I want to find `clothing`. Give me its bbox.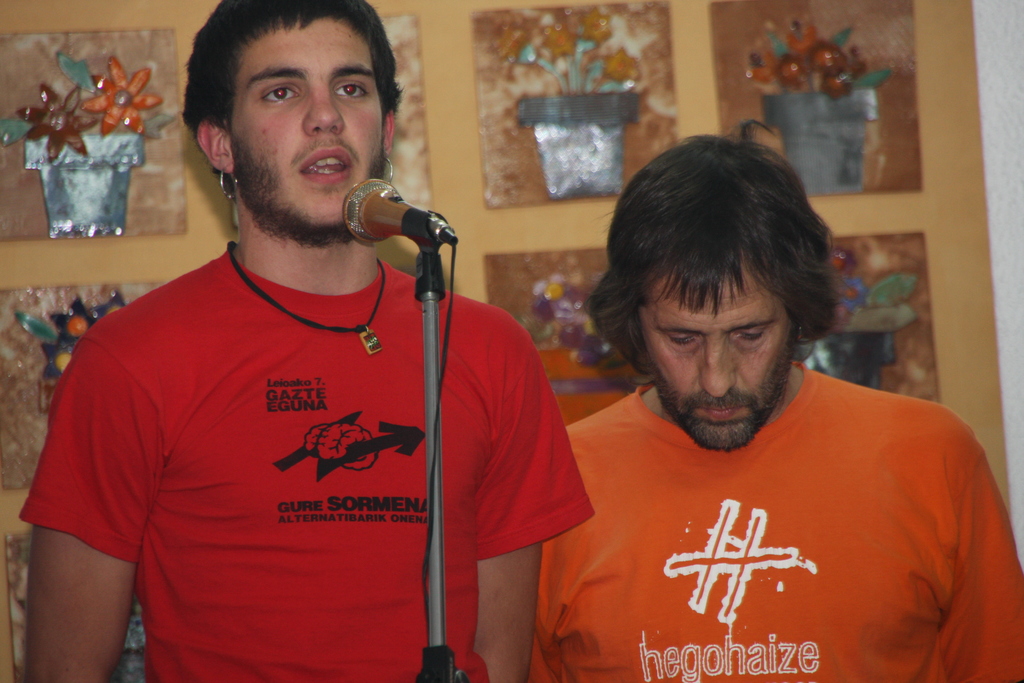
(545,367,997,670).
